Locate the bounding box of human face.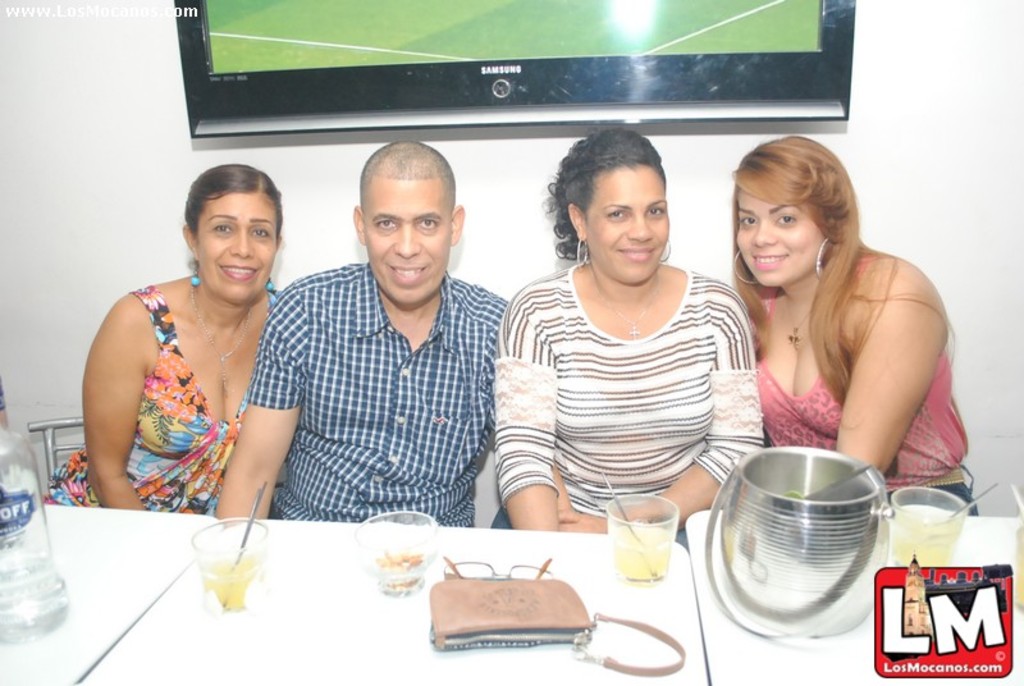
Bounding box: [195, 196, 274, 305].
